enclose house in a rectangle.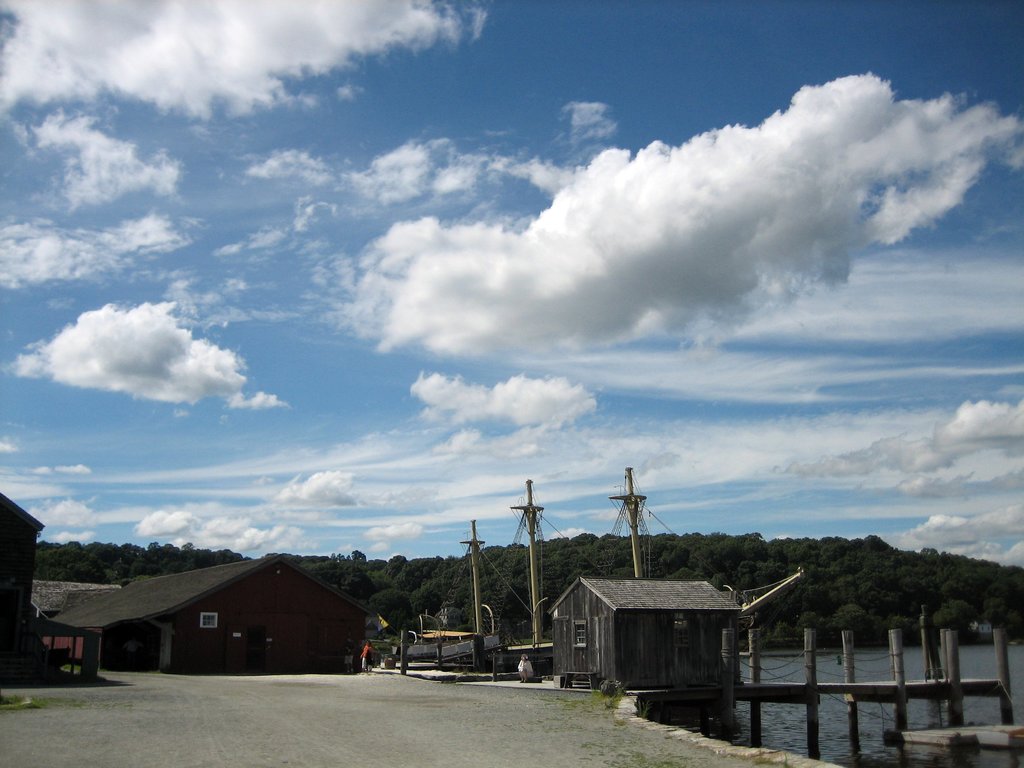
box=[44, 545, 370, 681].
